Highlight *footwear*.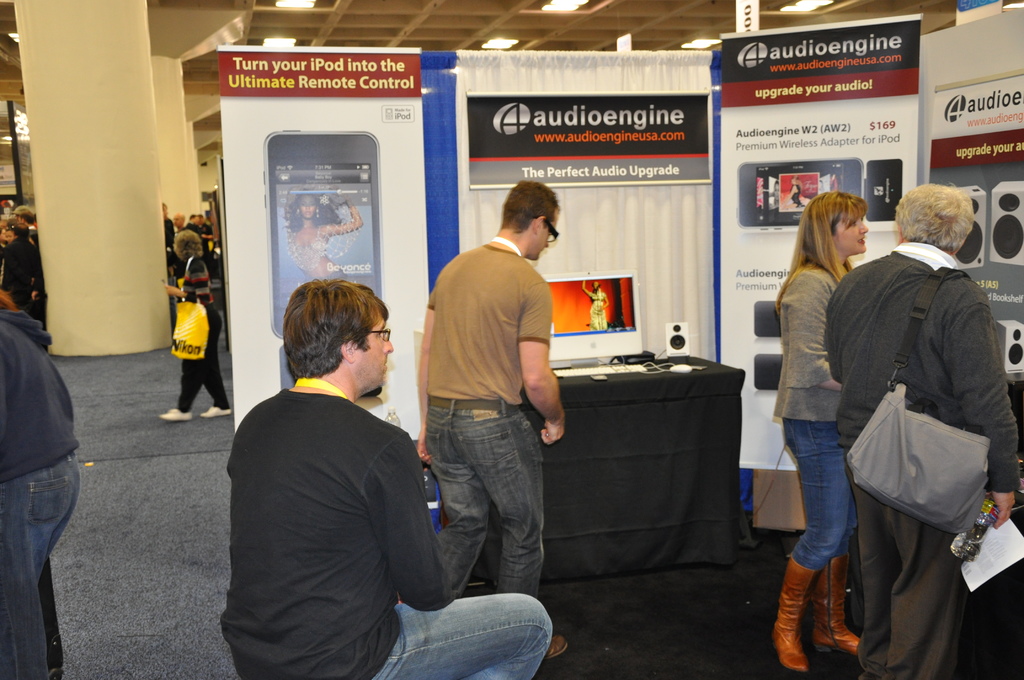
Highlighted region: x1=543, y1=630, x2=572, y2=658.
